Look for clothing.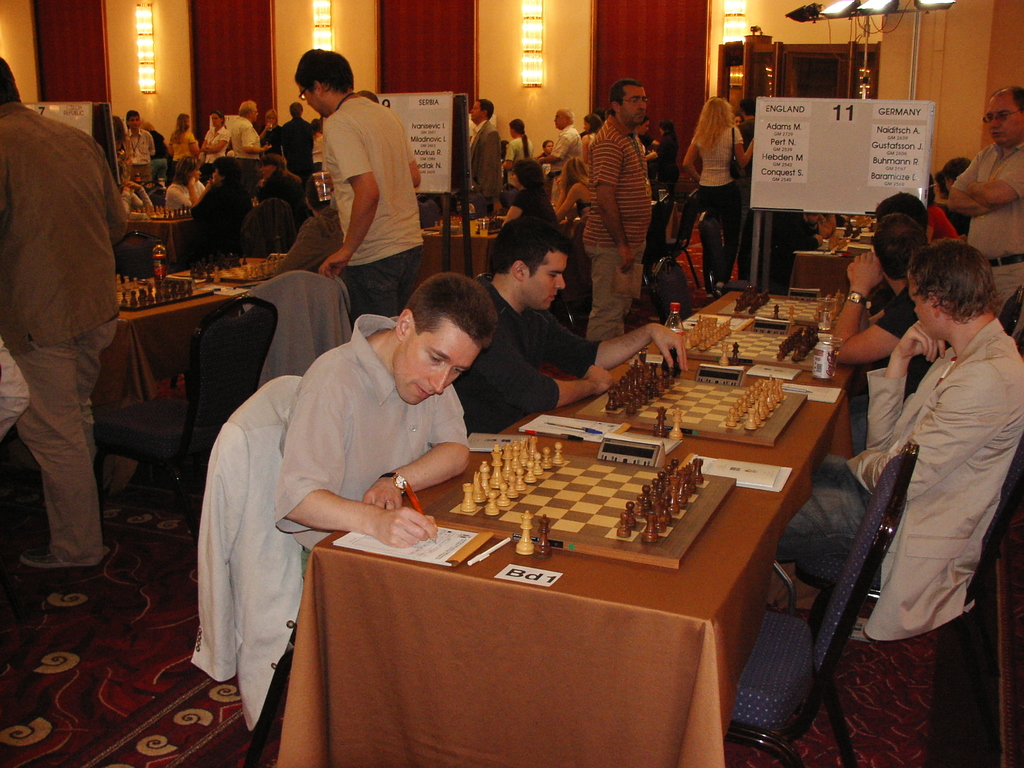
Found: <bbox>321, 91, 423, 320</bbox>.
